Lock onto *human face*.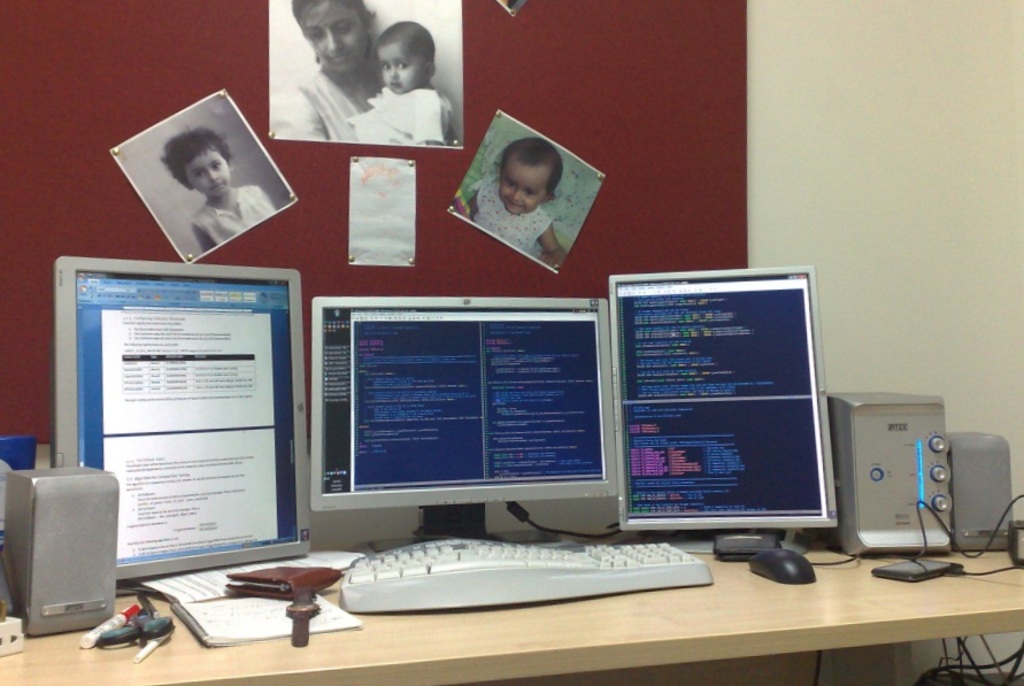
Locked: [x1=186, y1=148, x2=230, y2=199].
